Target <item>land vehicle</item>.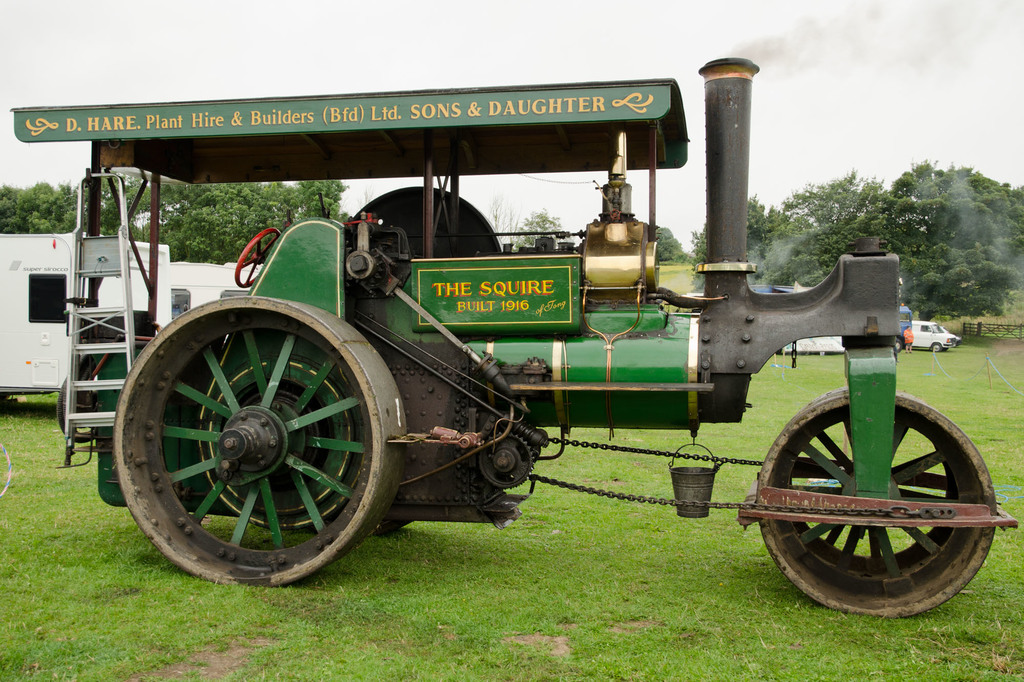
Target region: bbox=(171, 263, 266, 321).
